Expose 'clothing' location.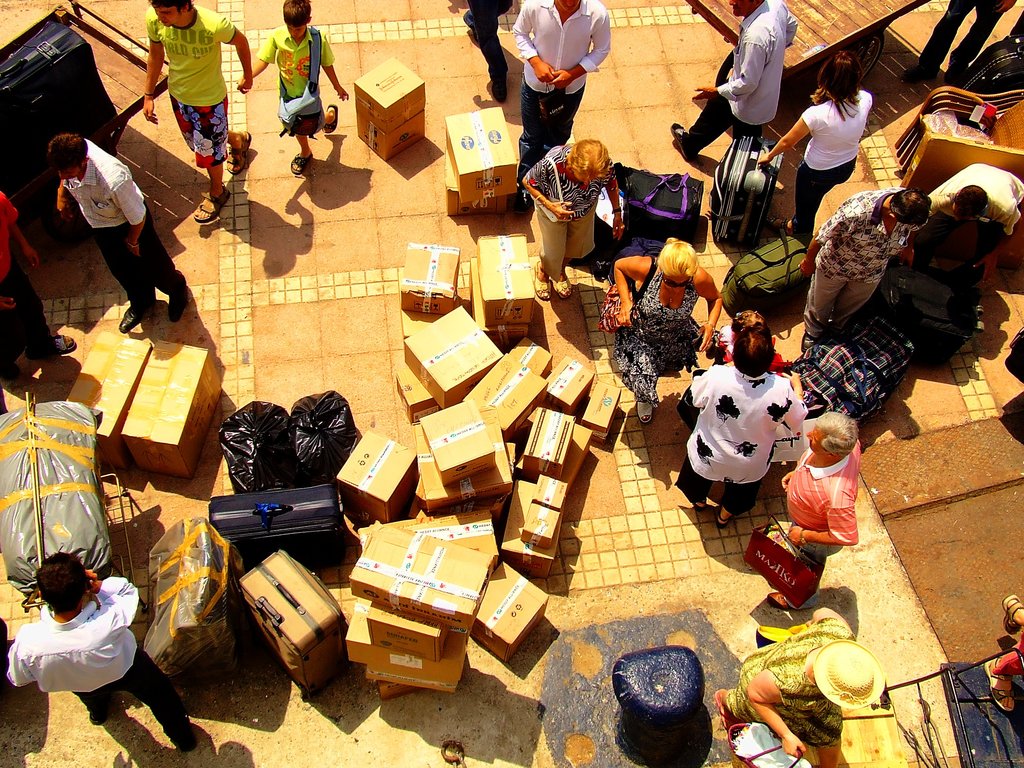
Exposed at <bbox>518, 1, 618, 94</bbox>.
